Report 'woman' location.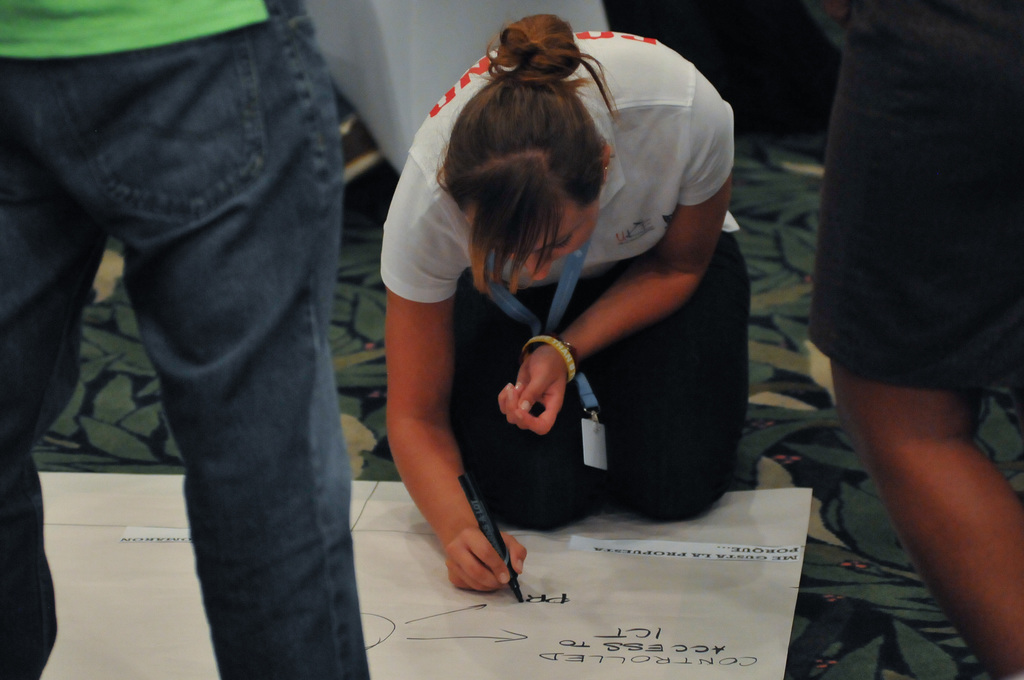
Report: 355, 15, 721, 604.
